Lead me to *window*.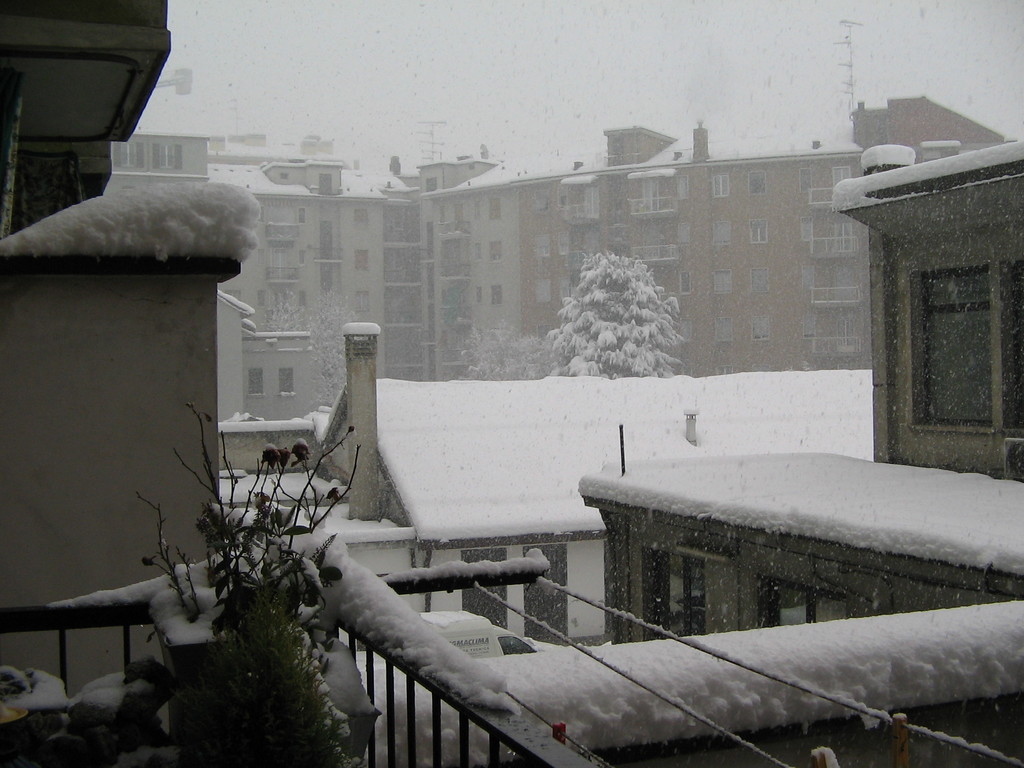
Lead to detection(714, 163, 732, 193).
